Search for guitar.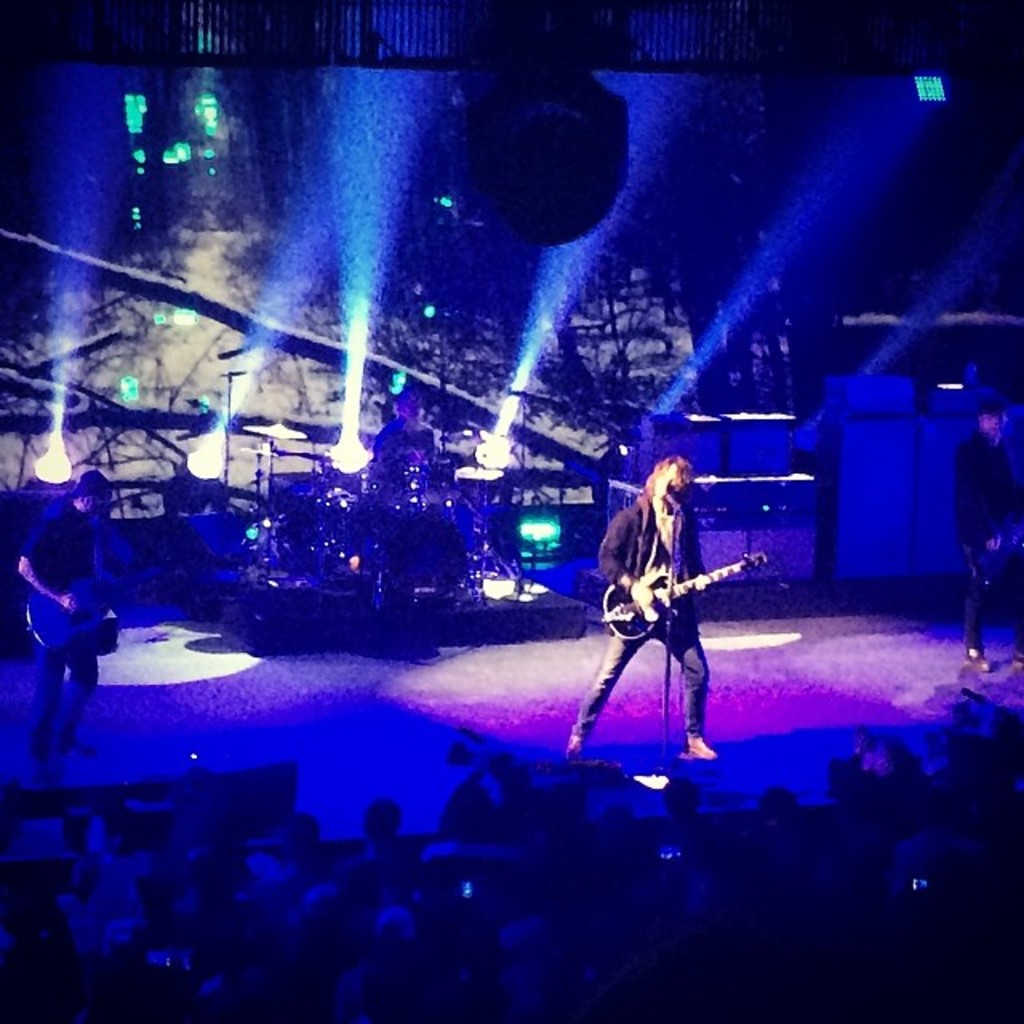
Found at bbox=(603, 557, 766, 643).
